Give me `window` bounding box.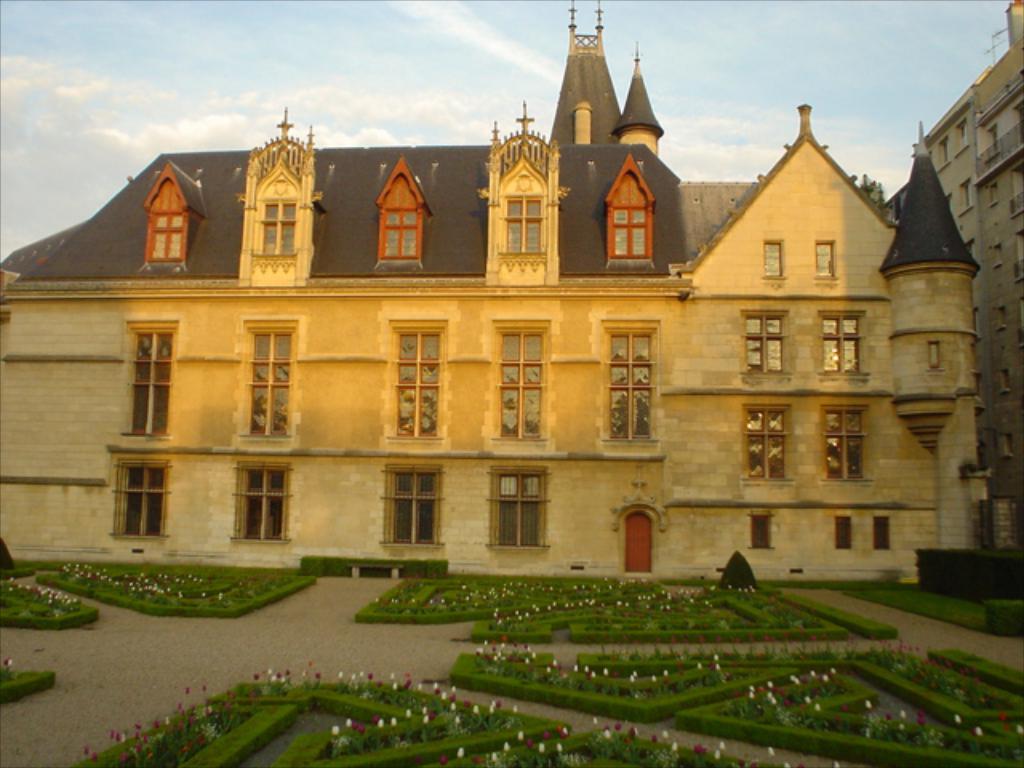
{"left": 1010, "top": 96, "right": 1022, "bottom": 142}.
